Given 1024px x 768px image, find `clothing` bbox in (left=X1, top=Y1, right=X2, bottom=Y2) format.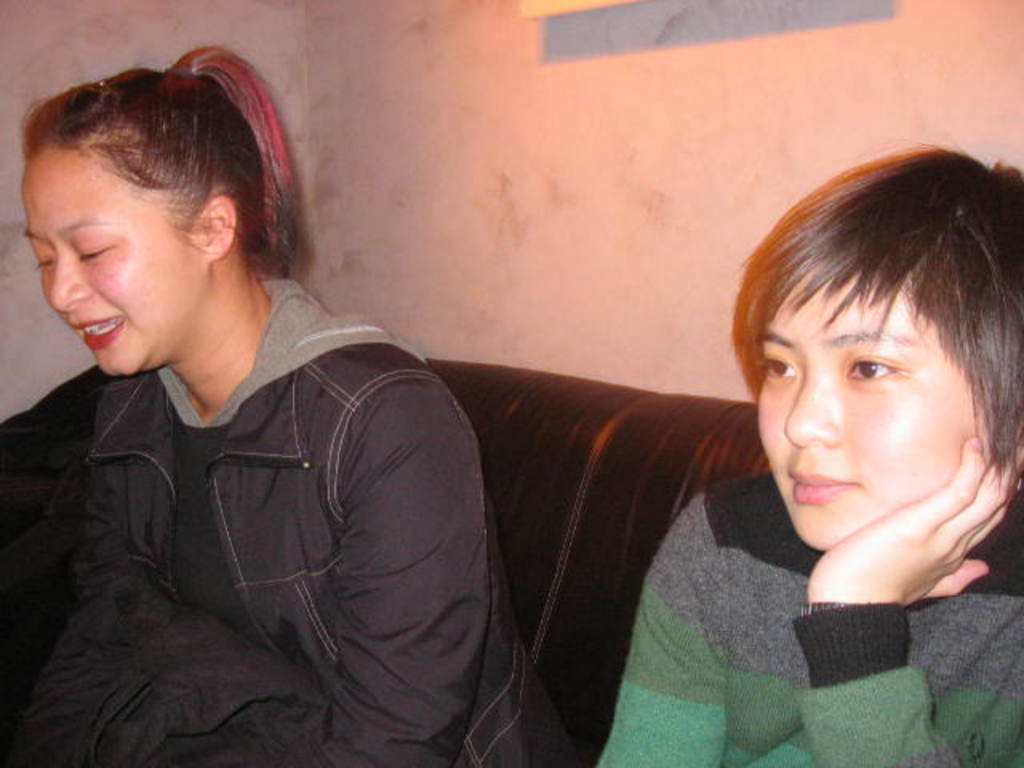
(left=3, top=229, right=520, bottom=766).
